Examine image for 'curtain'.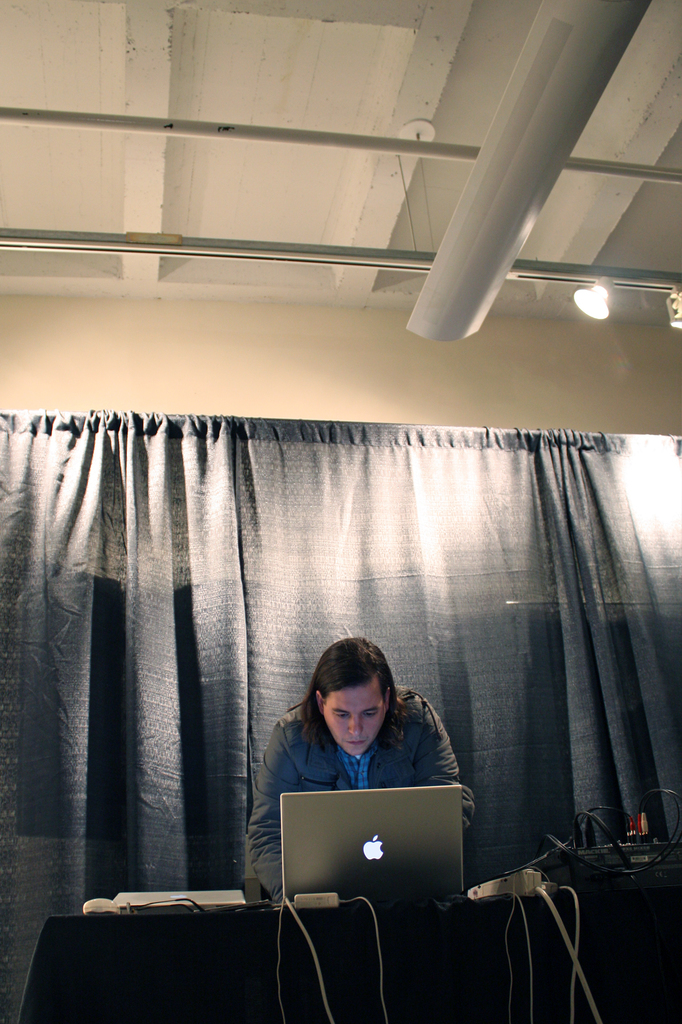
Examination result: pyautogui.locateOnScreen(0, 429, 681, 1023).
